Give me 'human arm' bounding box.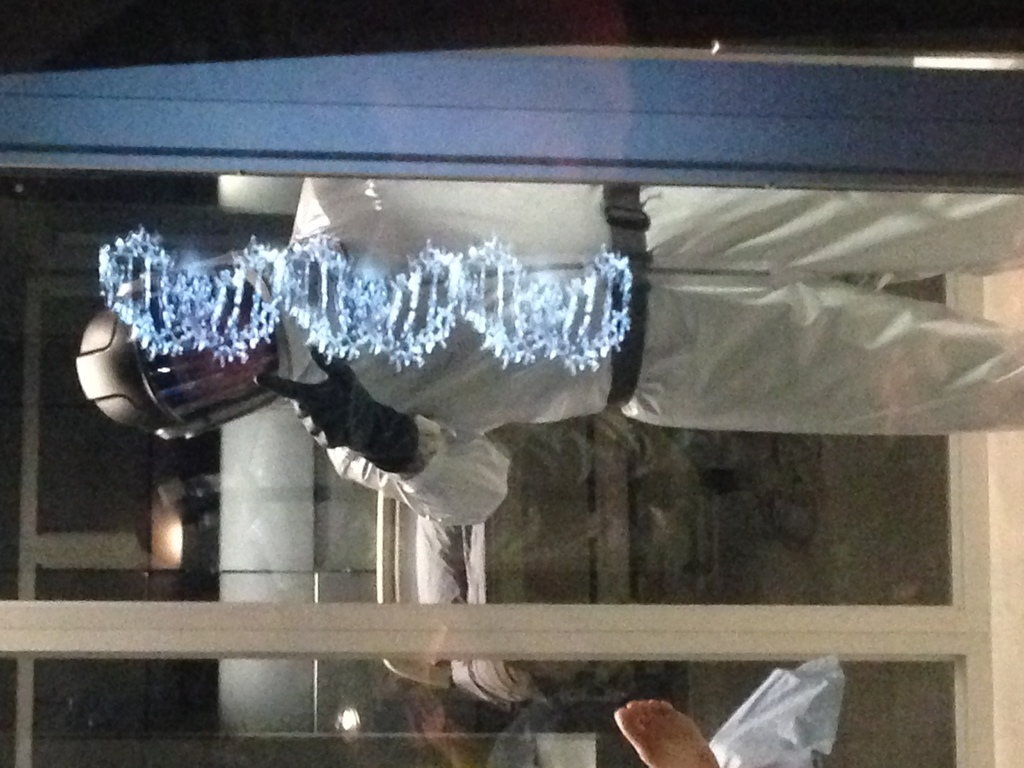
285, 155, 594, 214.
